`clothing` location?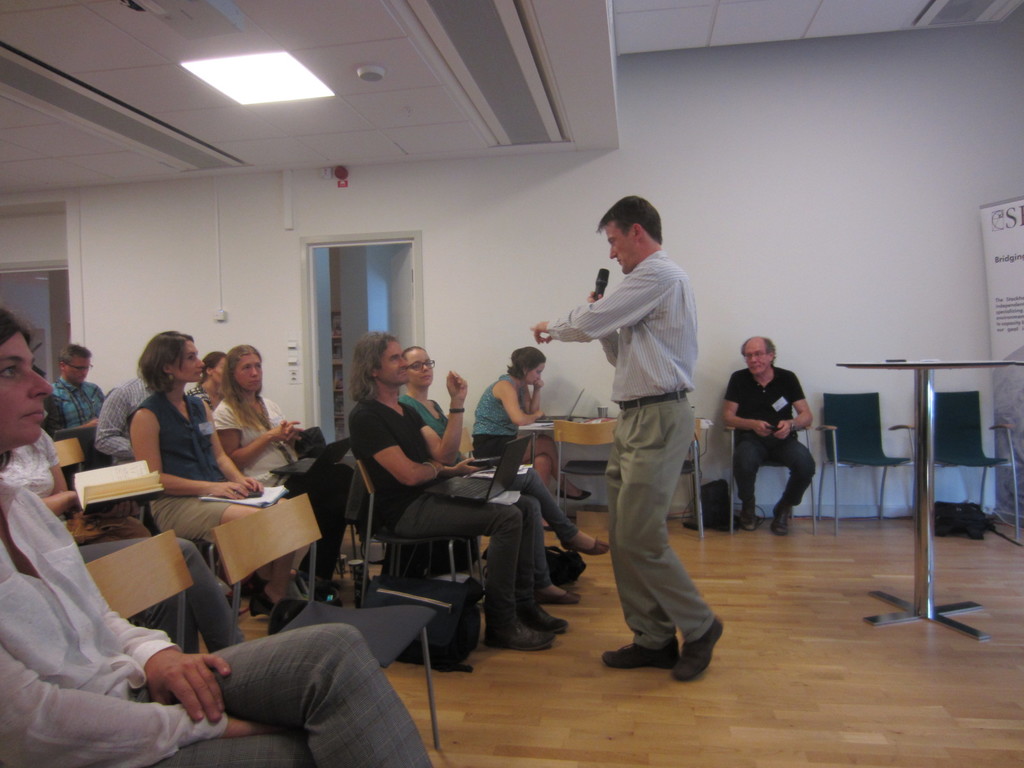
(left=0, top=477, right=451, bottom=767)
